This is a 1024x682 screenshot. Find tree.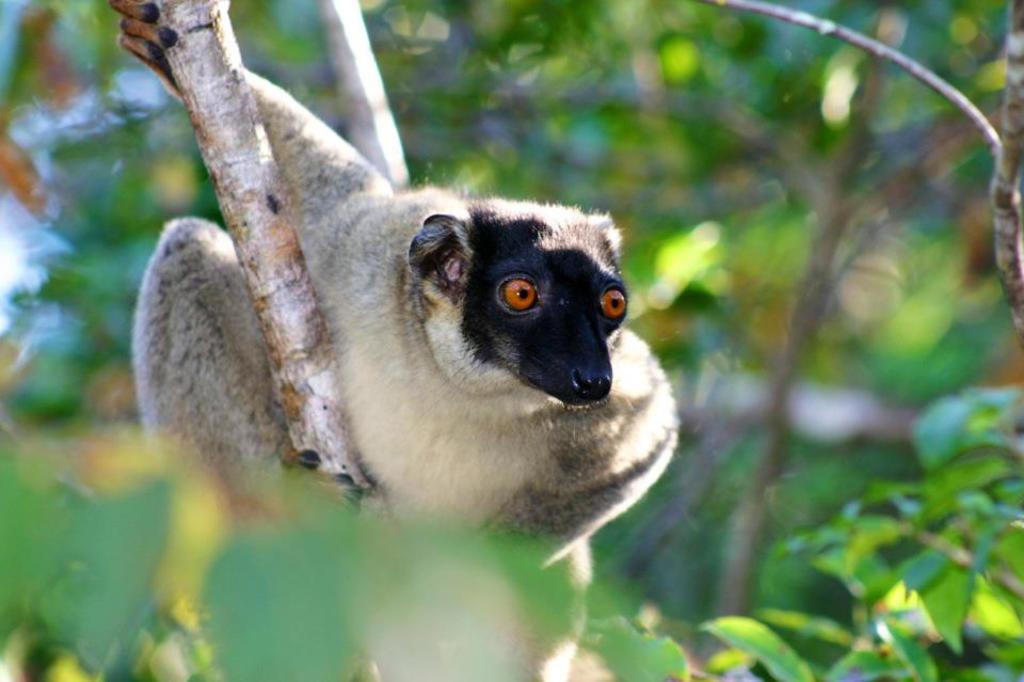
Bounding box: bbox=(0, 0, 956, 666).
